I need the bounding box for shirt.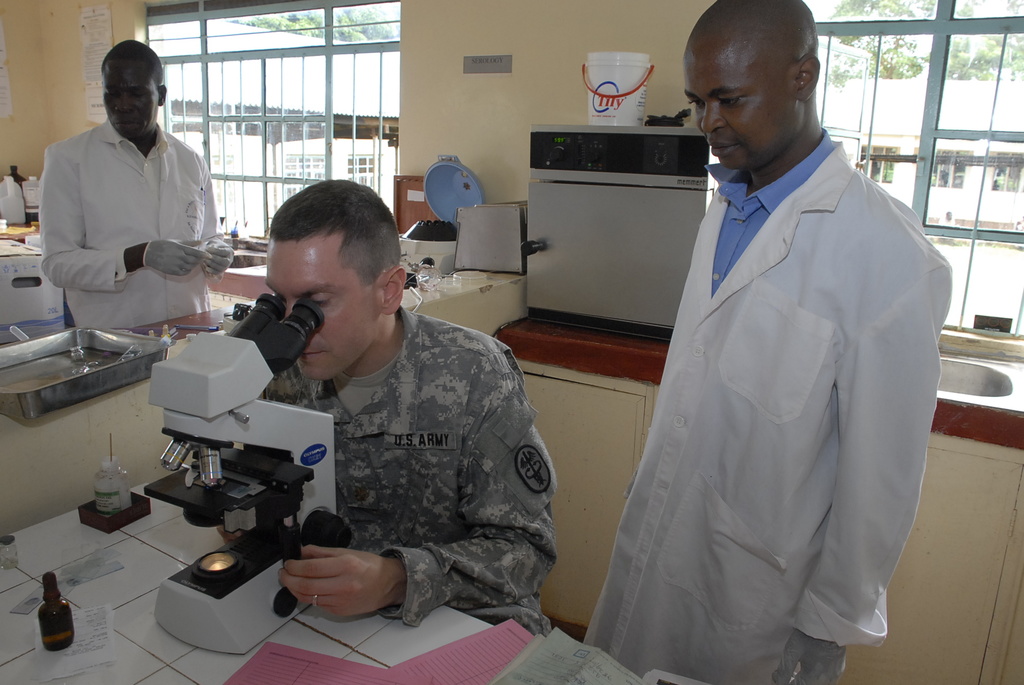
Here it is: select_region(704, 123, 835, 297).
